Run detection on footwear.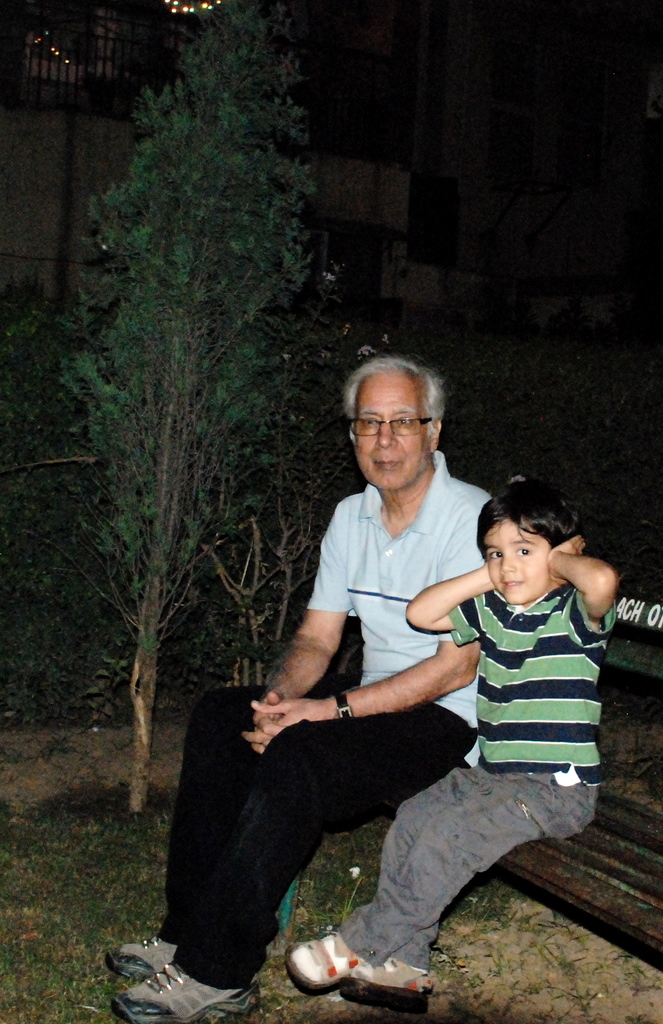
Result: [left=282, top=931, right=353, bottom=994].
